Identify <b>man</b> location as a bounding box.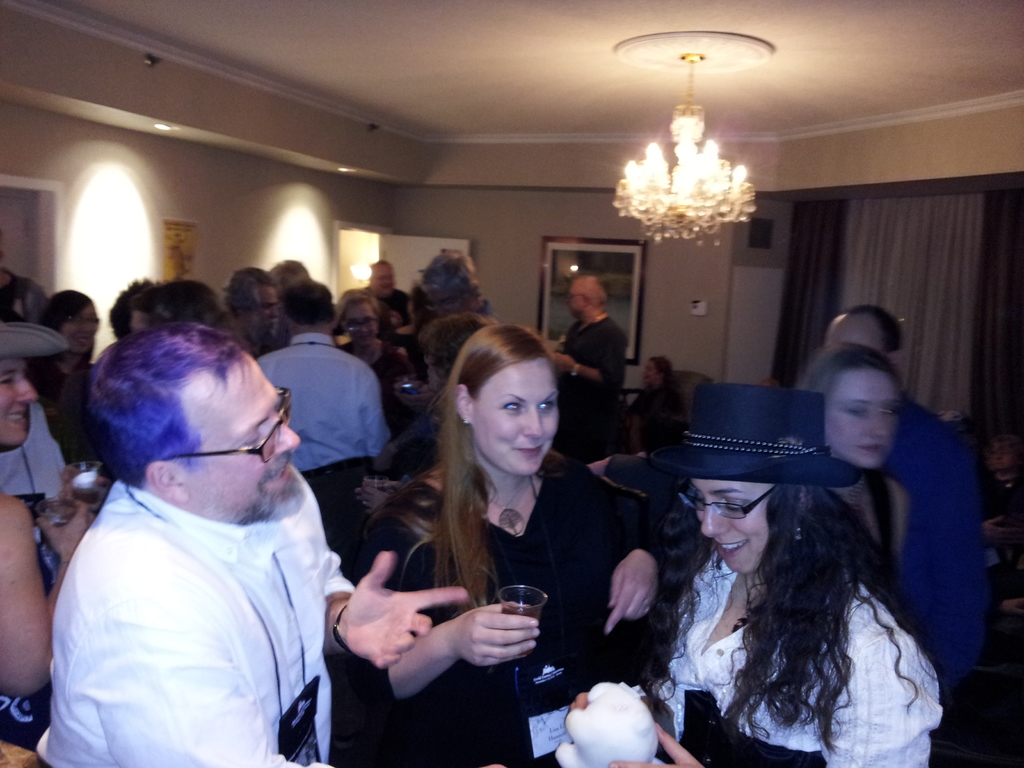
{"x1": 822, "y1": 307, "x2": 986, "y2": 767}.
